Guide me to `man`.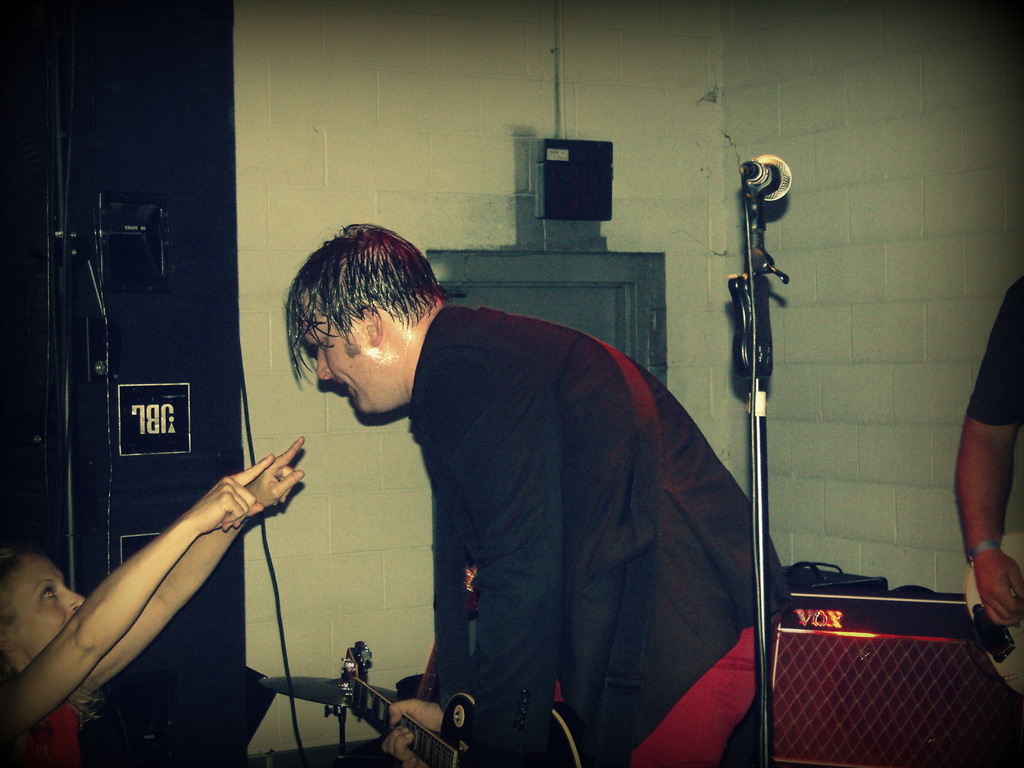
Guidance: x1=269, y1=233, x2=752, y2=756.
